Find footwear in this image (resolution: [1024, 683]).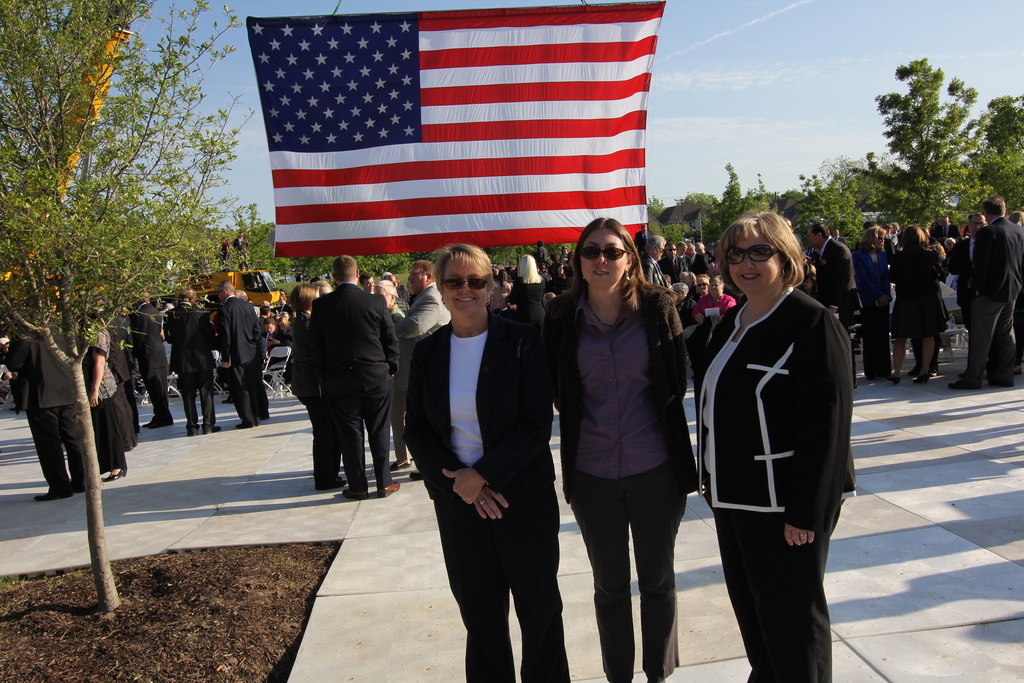
bbox(343, 488, 373, 498).
